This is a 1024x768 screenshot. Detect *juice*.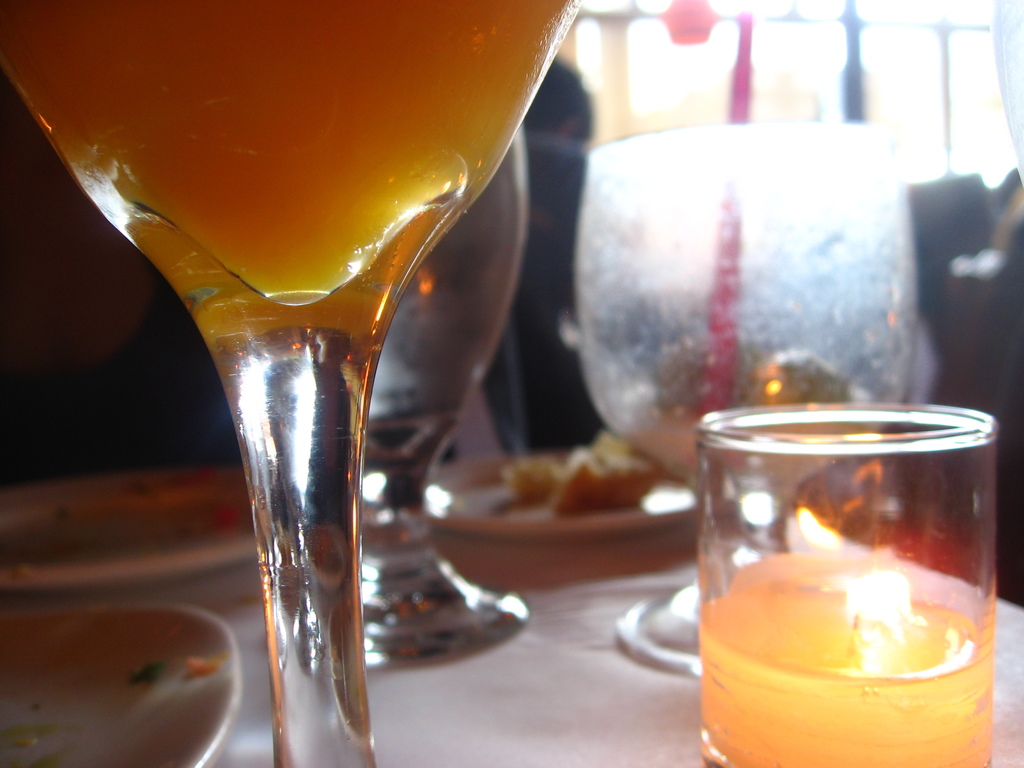
<region>717, 548, 1009, 760</region>.
